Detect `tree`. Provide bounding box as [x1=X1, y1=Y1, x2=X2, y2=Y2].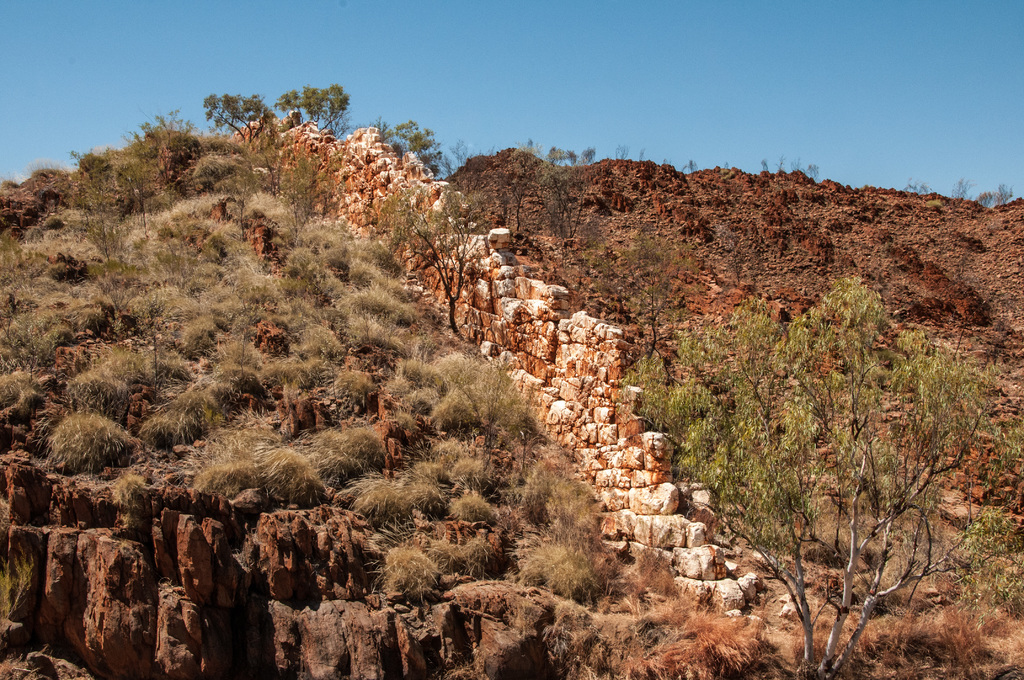
[x1=541, y1=139, x2=593, y2=240].
